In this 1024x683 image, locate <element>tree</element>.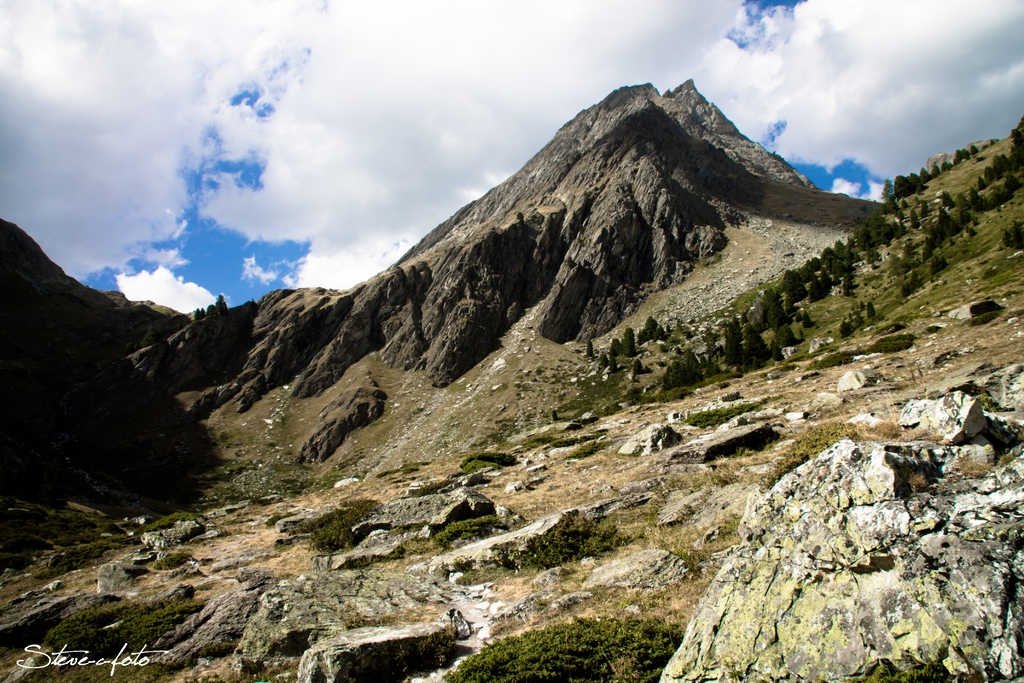
Bounding box: 637, 320, 666, 345.
